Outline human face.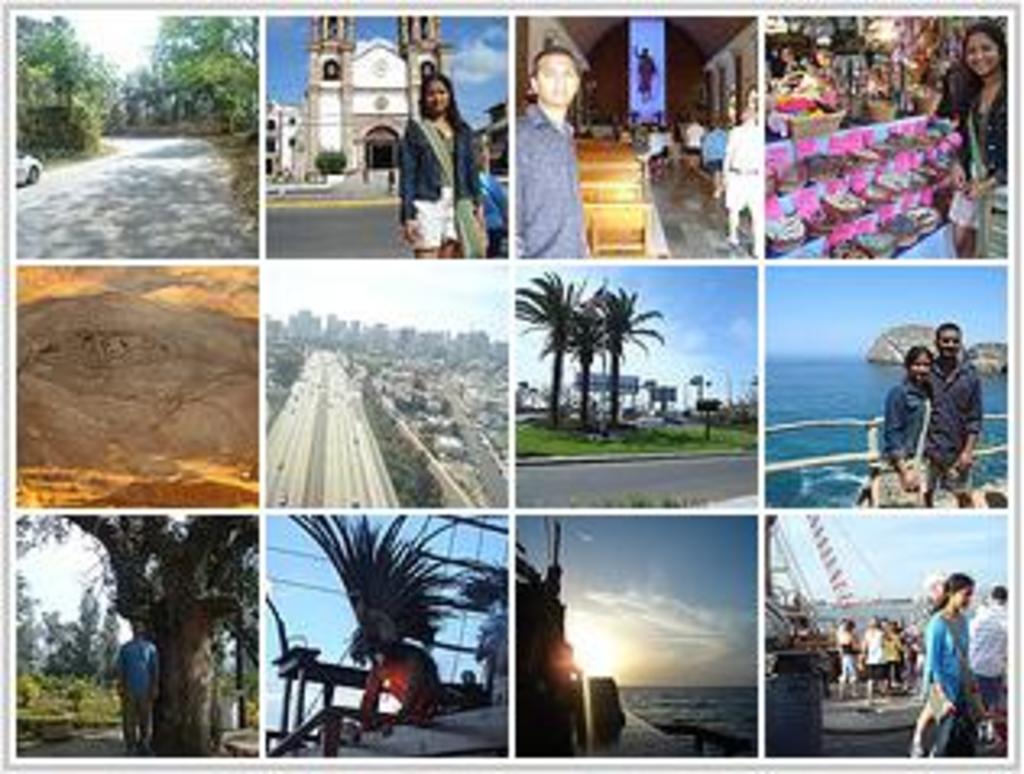
Outline: x1=907 y1=353 x2=930 y2=382.
